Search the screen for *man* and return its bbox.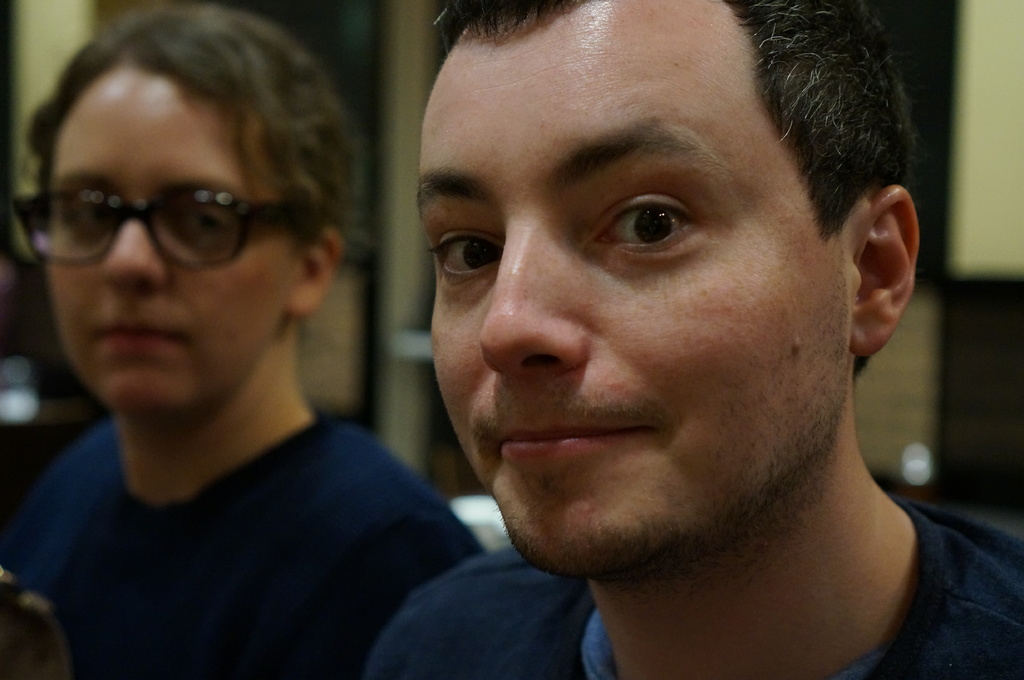
Found: 296,0,1023,679.
